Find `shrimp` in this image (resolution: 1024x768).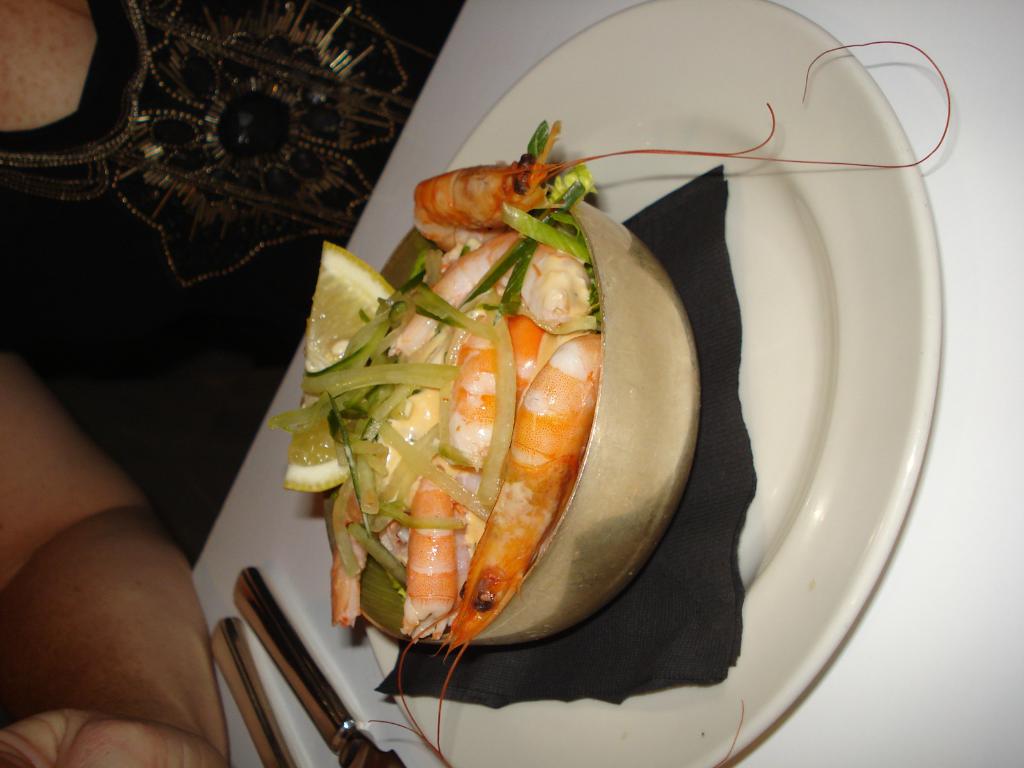
<bbox>442, 316, 515, 490</bbox>.
